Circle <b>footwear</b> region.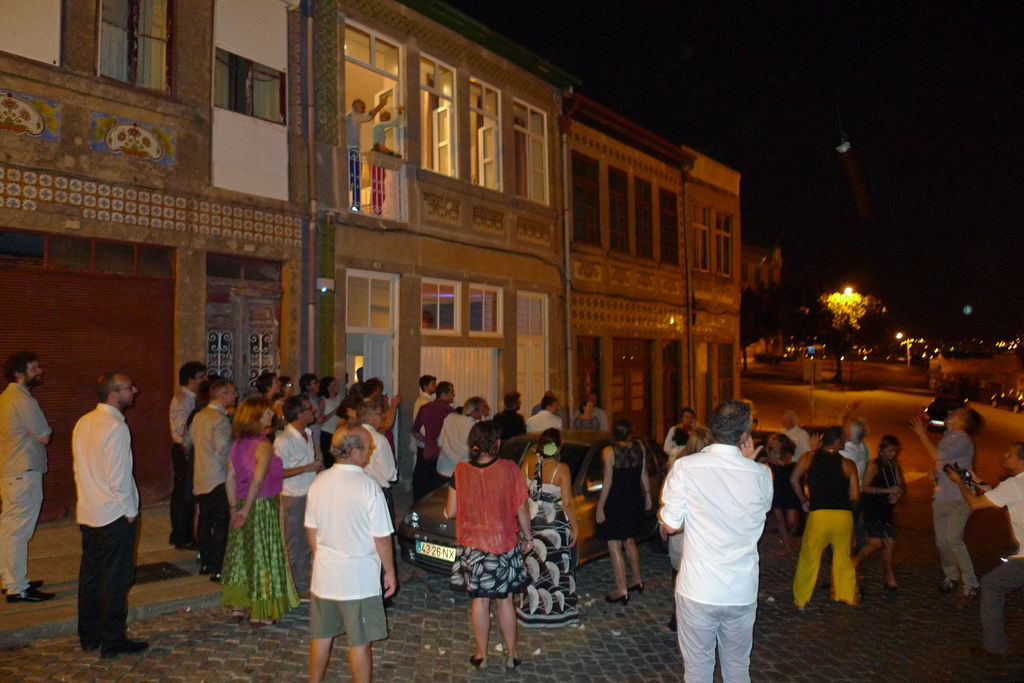
Region: x1=1 y1=575 x2=44 y2=590.
